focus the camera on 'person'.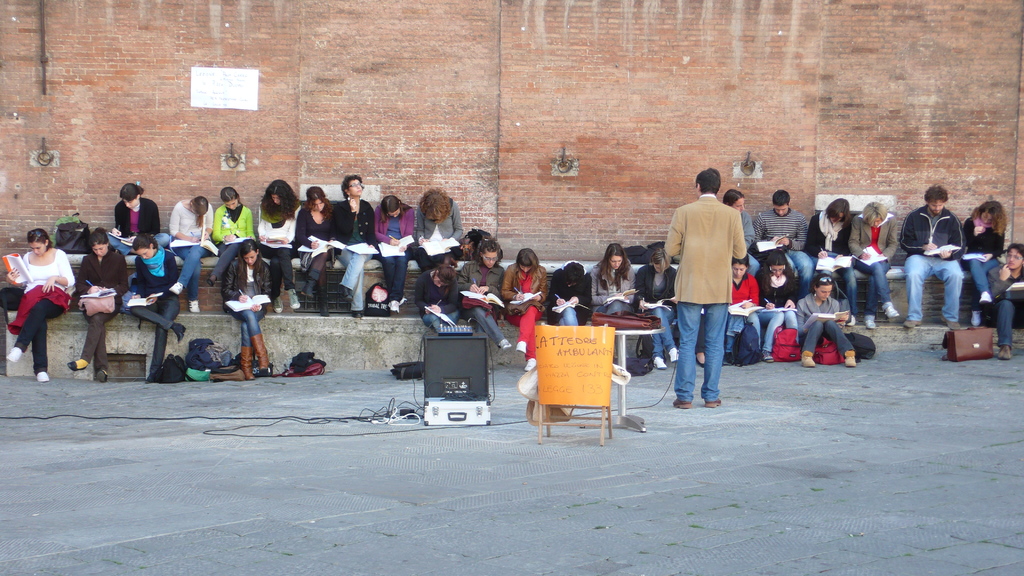
Focus region: (294,186,334,316).
